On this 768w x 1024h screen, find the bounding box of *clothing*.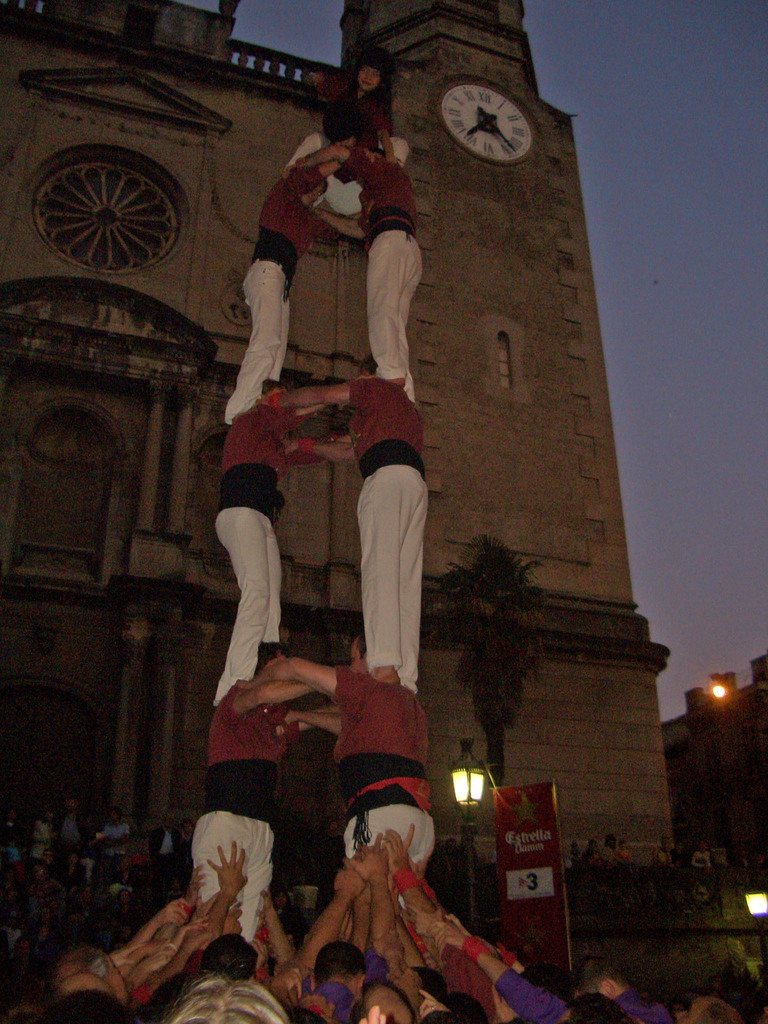
Bounding box: [x1=349, y1=790, x2=436, y2=872].
